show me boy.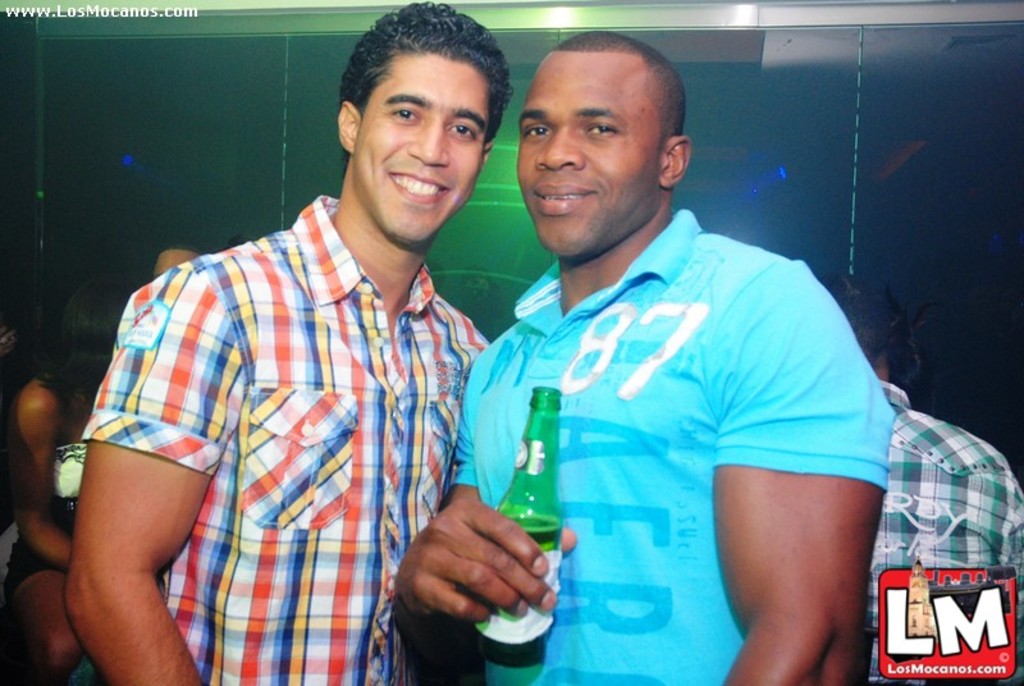
boy is here: BBox(390, 32, 892, 685).
